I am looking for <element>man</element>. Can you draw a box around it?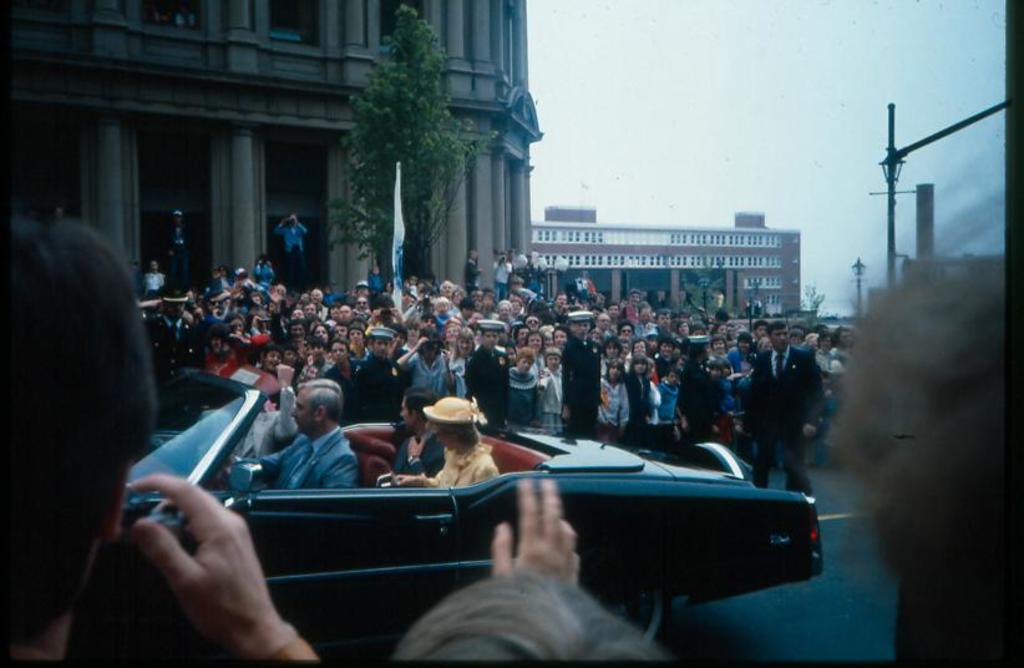
Sure, the bounding box is (left=498, top=297, right=514, bottom=319).
